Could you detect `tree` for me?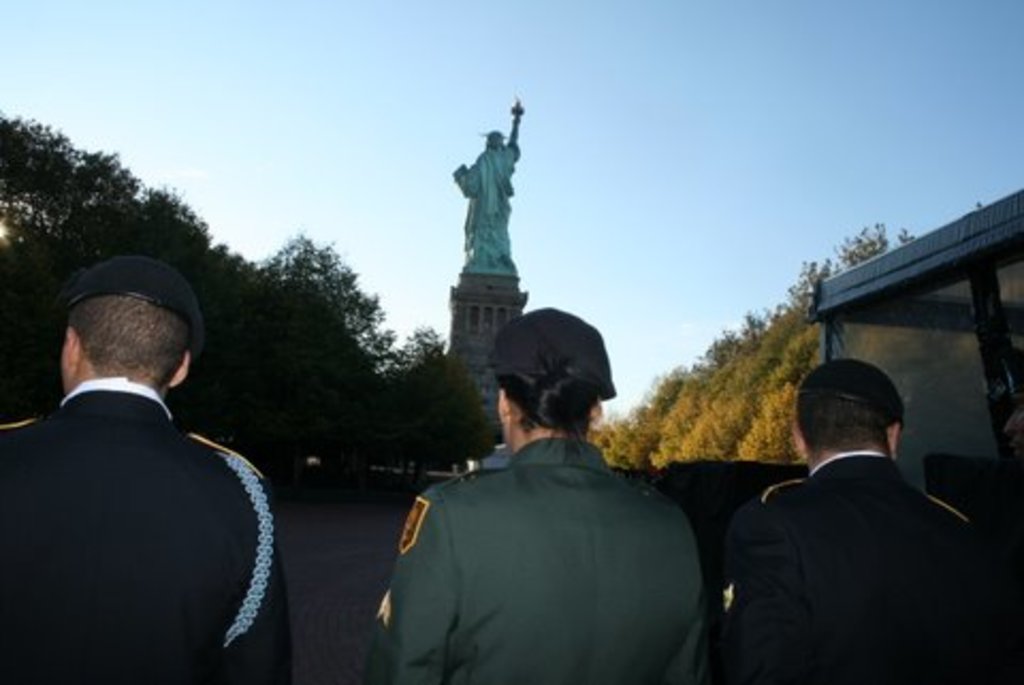
Detection result: bbox(649, 354, 723, 461).
